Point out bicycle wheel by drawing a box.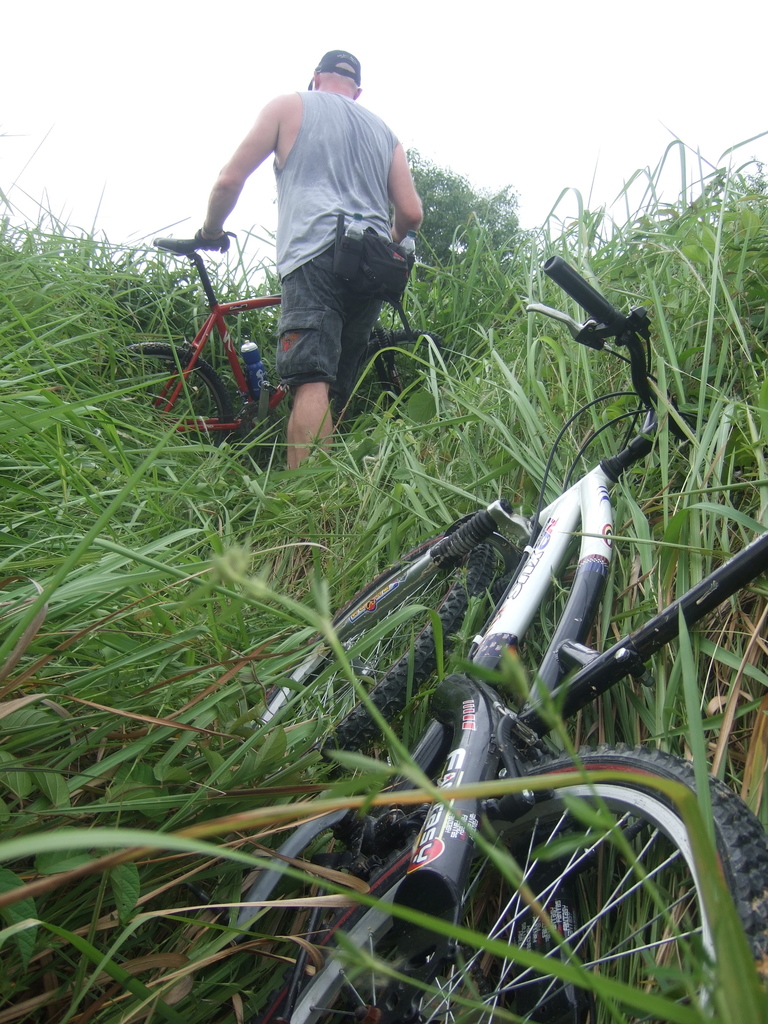
(left=257, top=741, right=767, bottom=1023).
